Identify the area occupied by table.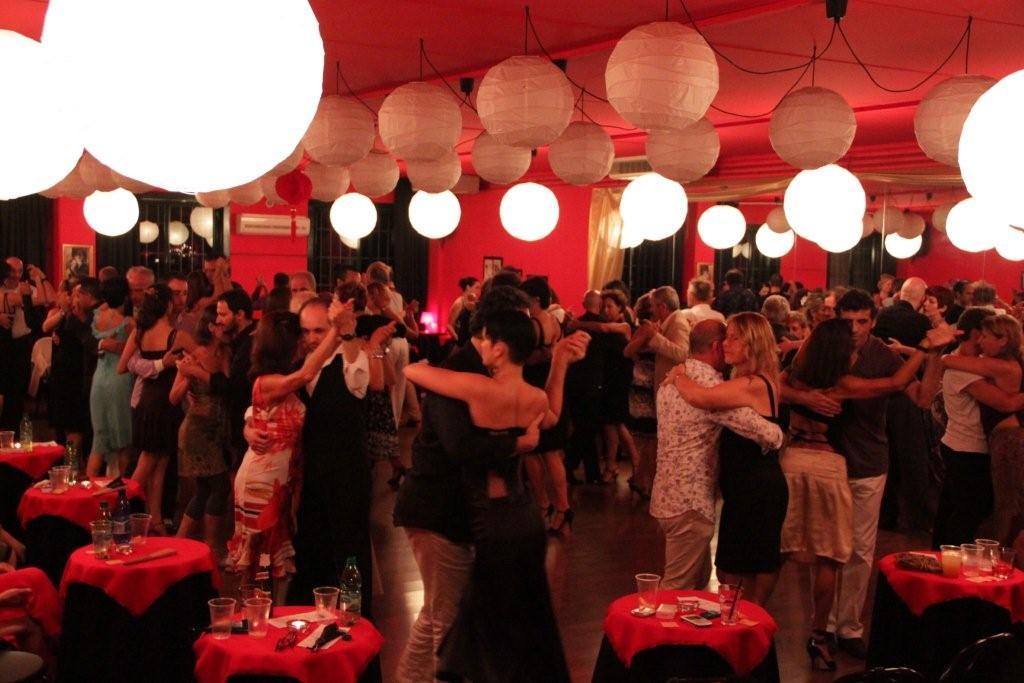
Area: bbox(857, 536, 1023, 682).
